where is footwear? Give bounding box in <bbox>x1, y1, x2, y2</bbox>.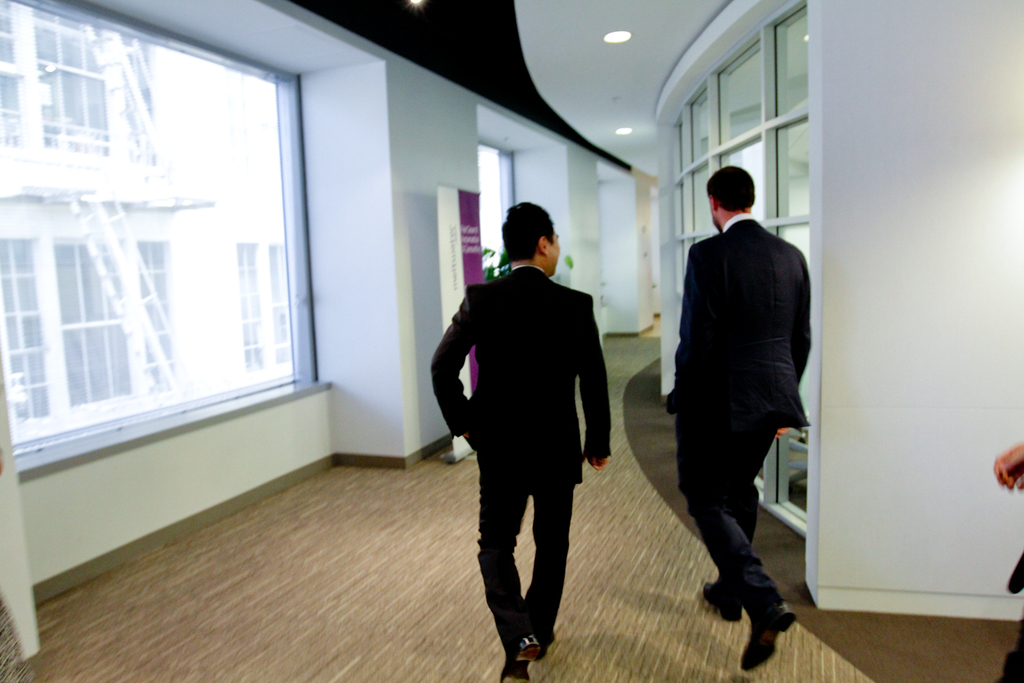
<bbox>733, 594, 797, 671</bbox>.
